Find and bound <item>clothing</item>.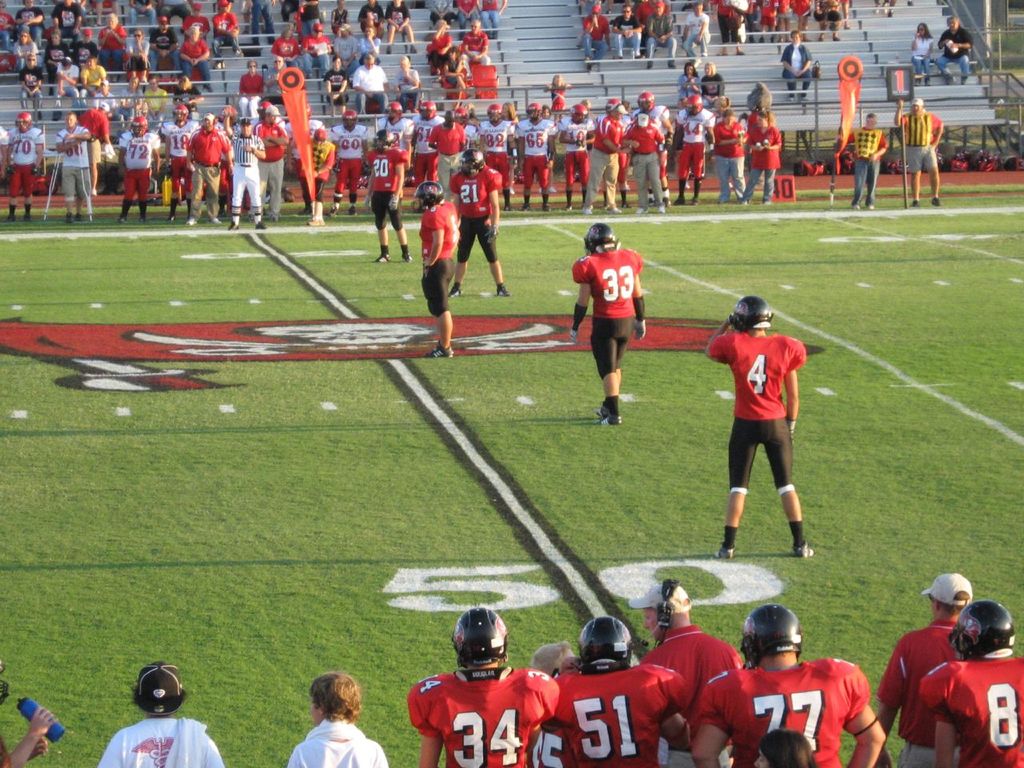
Bound: x1=550, y1=658, x2=682, y2=767.
